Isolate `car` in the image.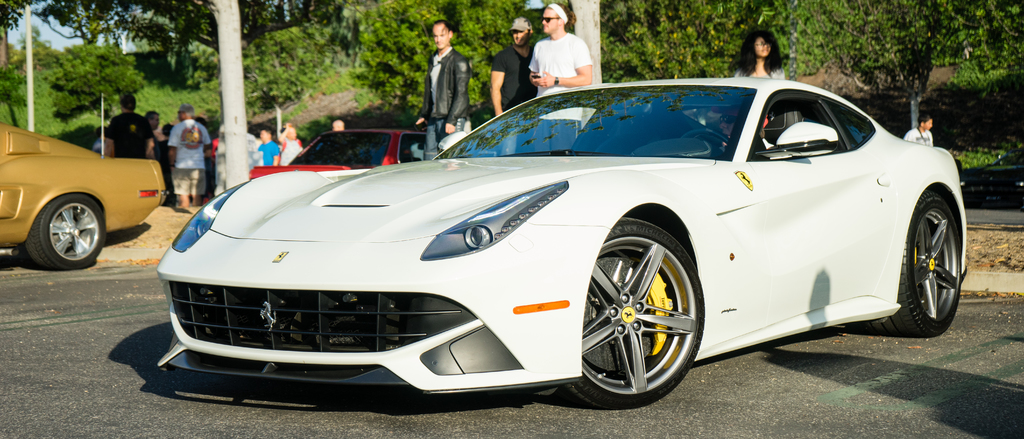
Isolated region: 156 78 968 413.
